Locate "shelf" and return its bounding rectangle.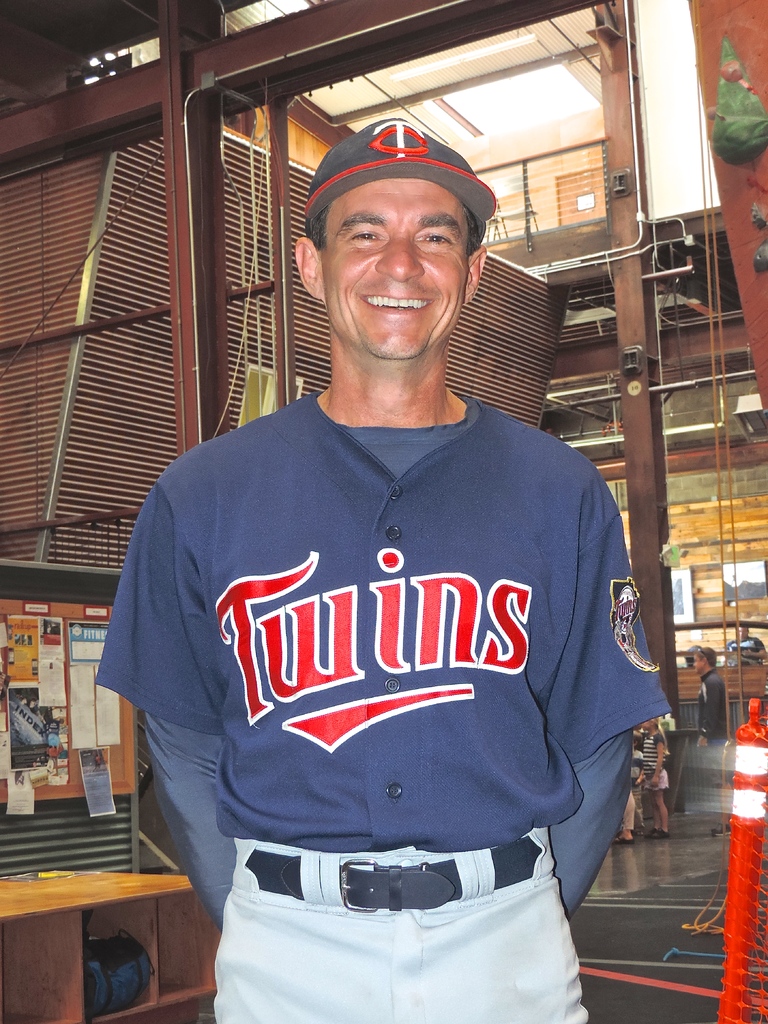
box(0, 864, 213, 1023).
